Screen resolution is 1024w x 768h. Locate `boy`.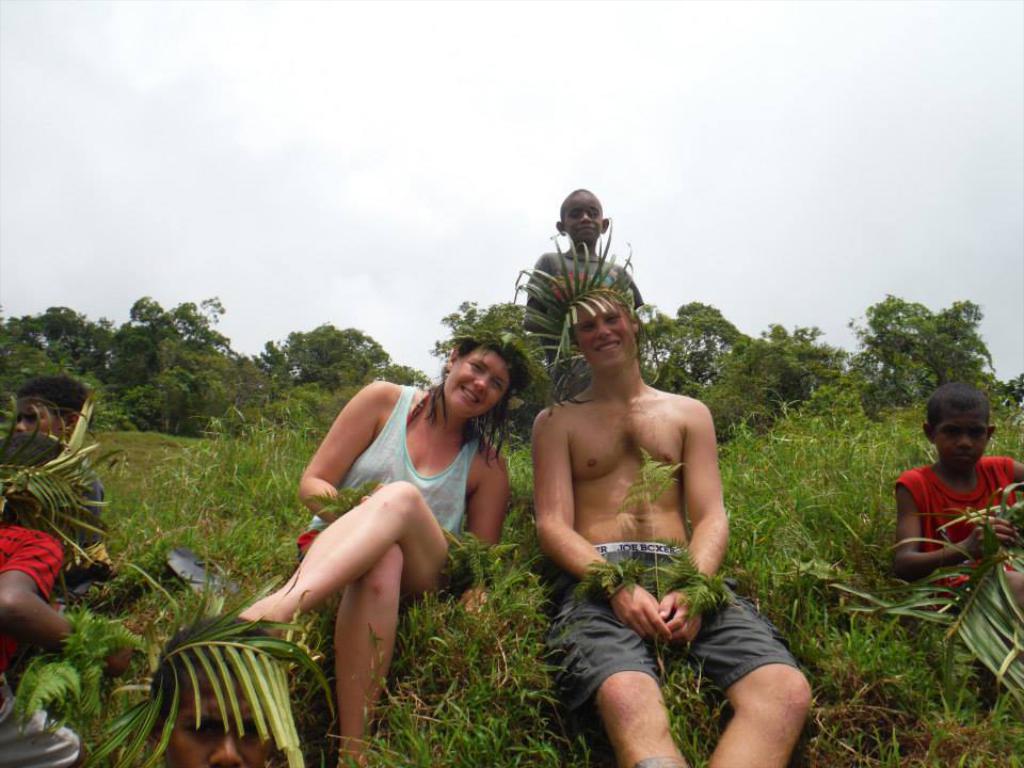
{"x1": 889, "y1": 373, "x2": 1023, "y2": 641}.
